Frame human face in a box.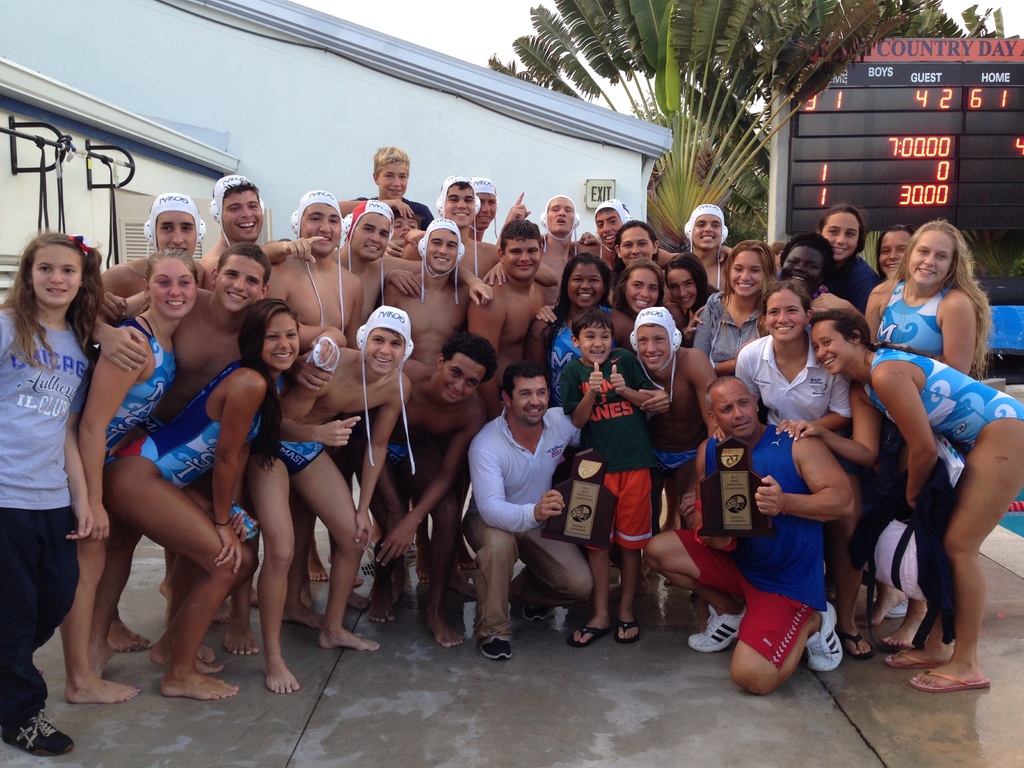
<box>693,215,721,250</box>.
